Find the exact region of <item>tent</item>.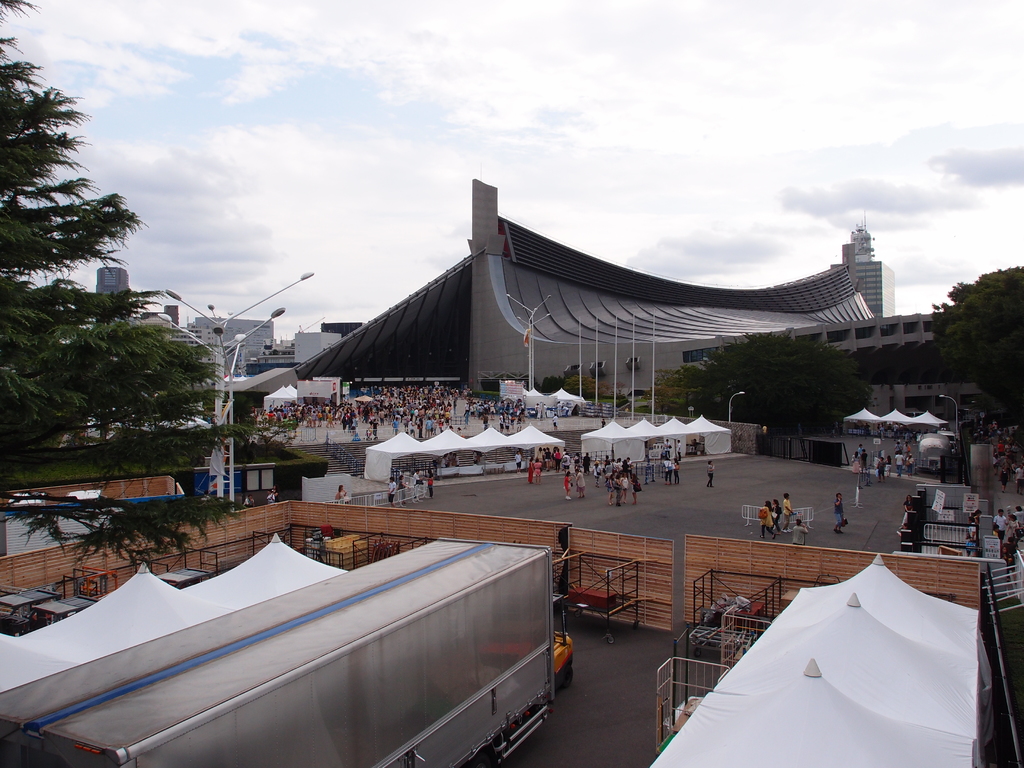
Exact region: box(841, 404, 945, 445).
